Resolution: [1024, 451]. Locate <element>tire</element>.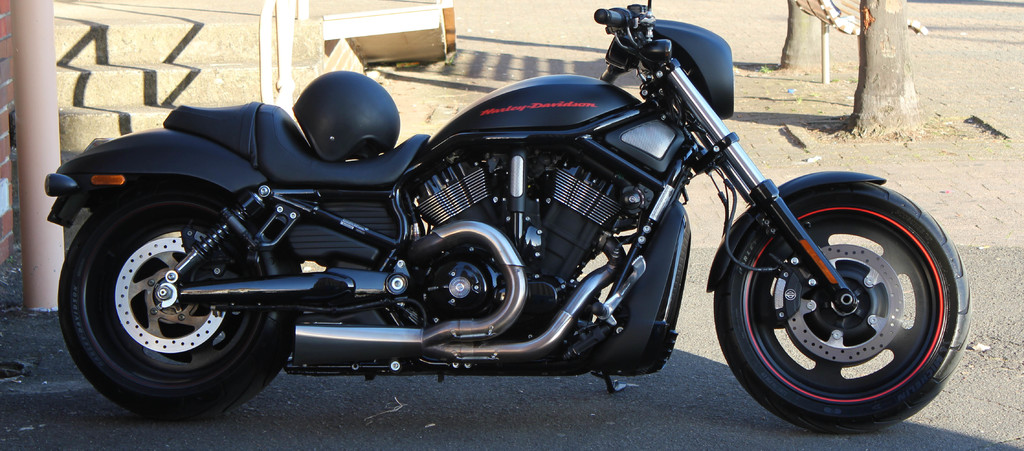
685 149 960 431.
